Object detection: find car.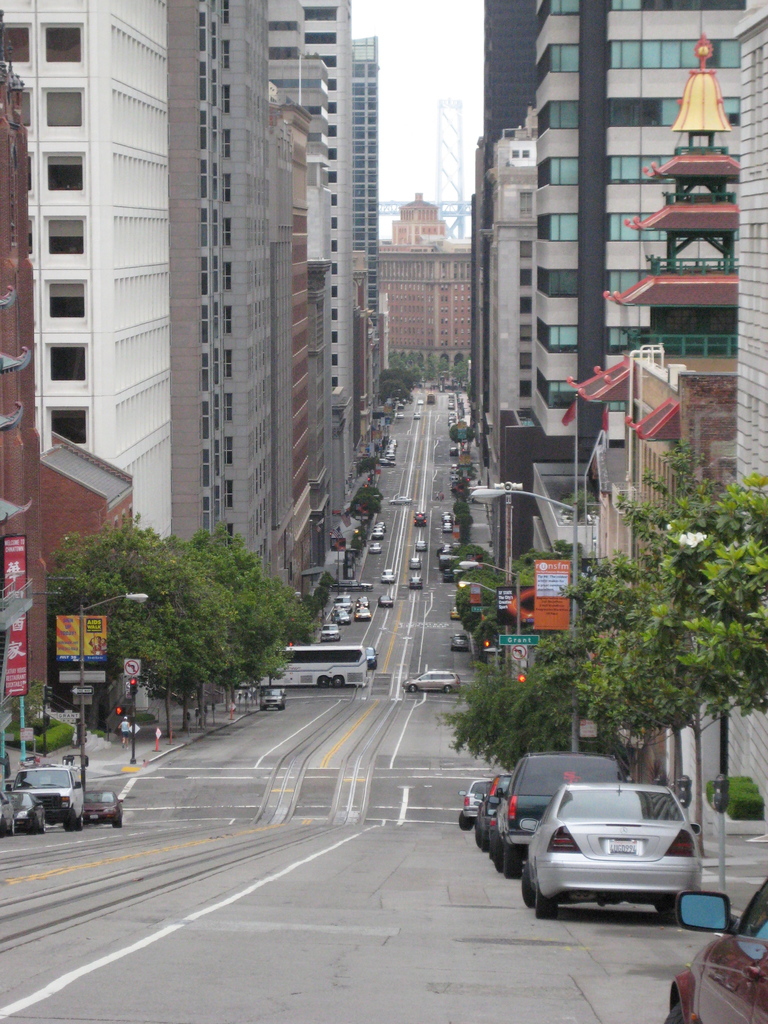
bbox=[667, 876, 767, 1023].
